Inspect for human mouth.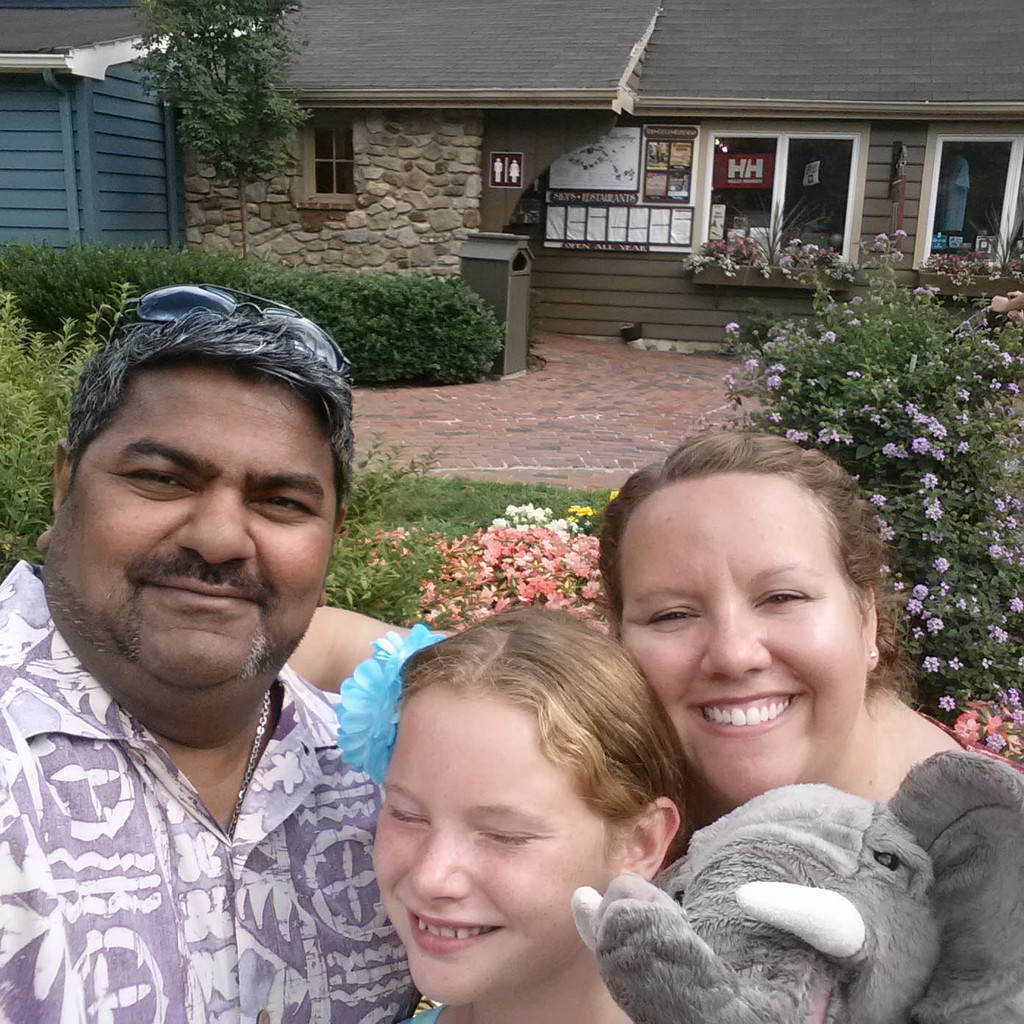
Inspection: crop(404, 905, 508, 950).
